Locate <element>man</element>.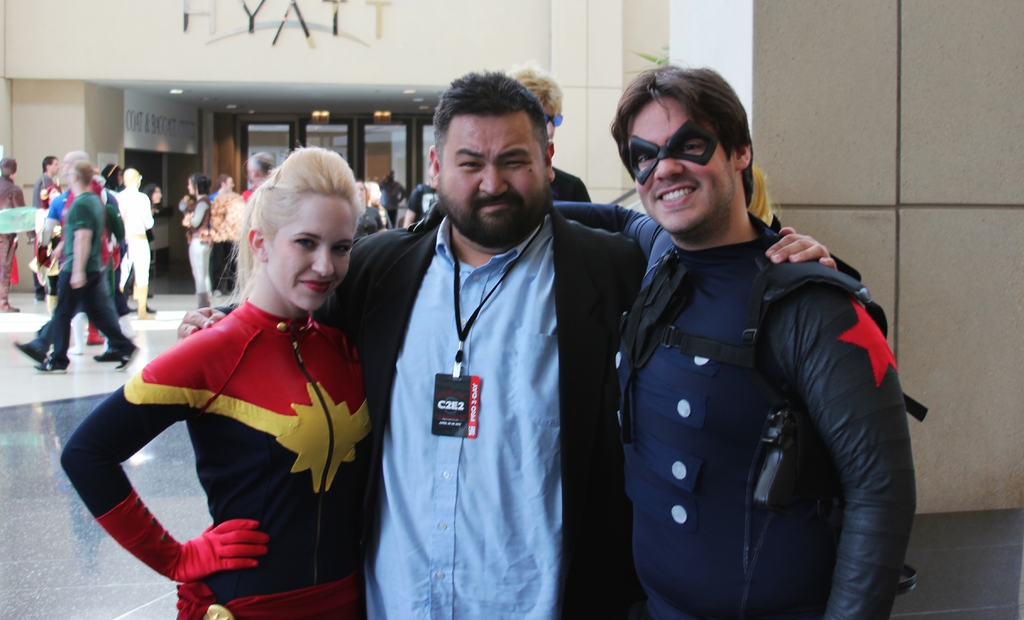
Bounding box: left=514, top=63, right=591, bottom=199.
